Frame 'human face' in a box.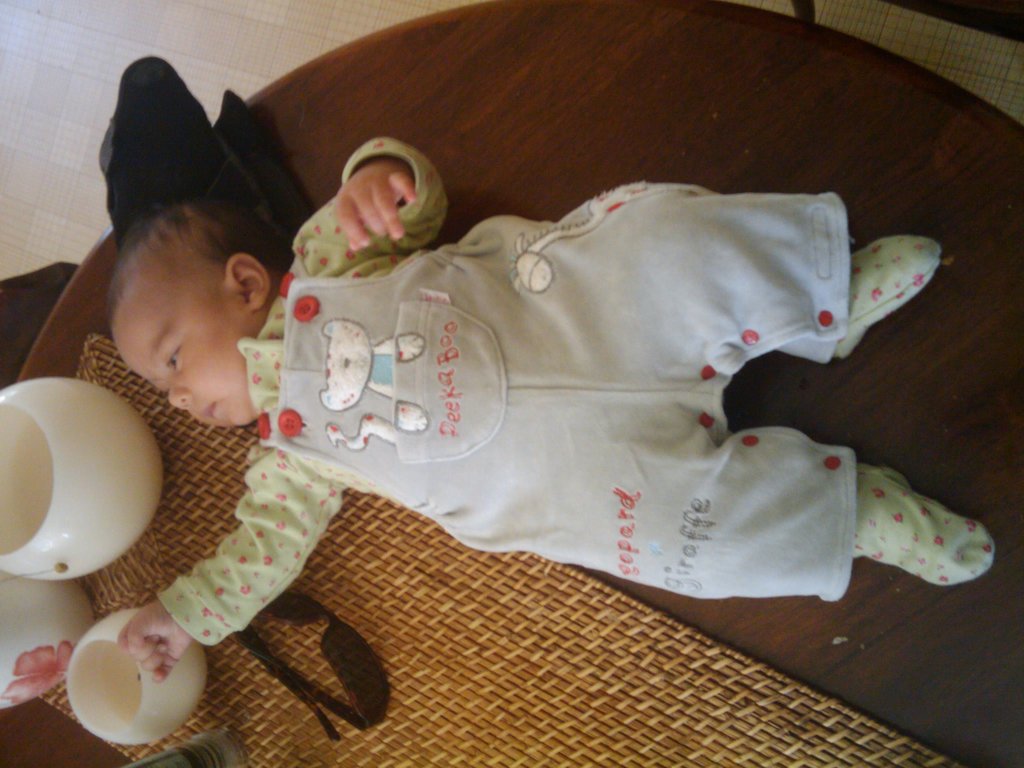
detection(109, 285, 246, 420).
